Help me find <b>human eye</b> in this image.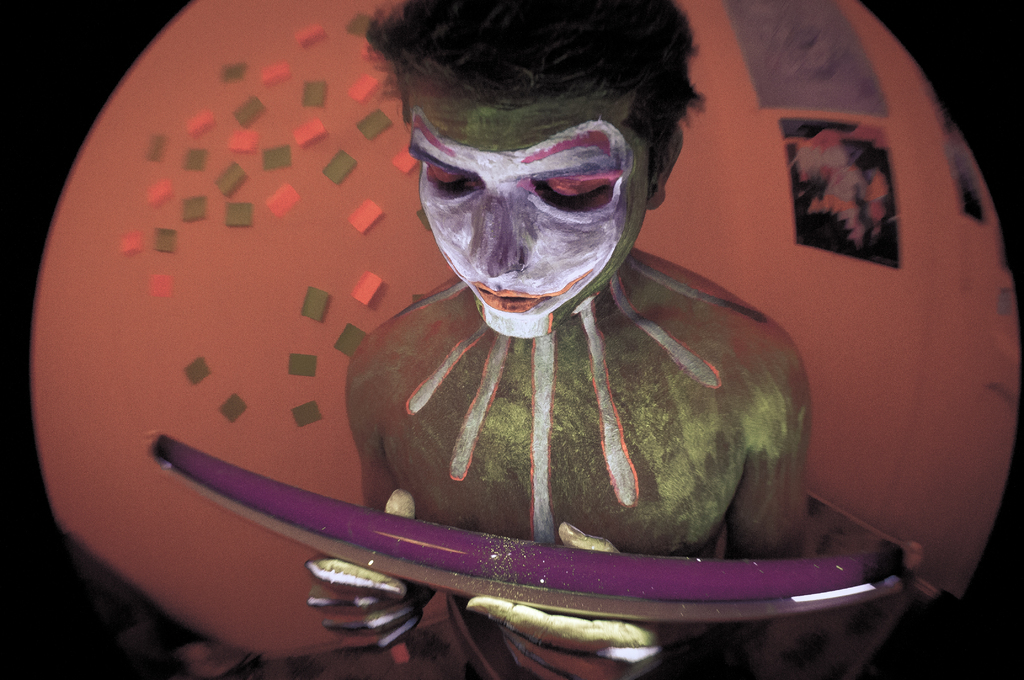
Found it: select_region(522, 149, 630, 212).
